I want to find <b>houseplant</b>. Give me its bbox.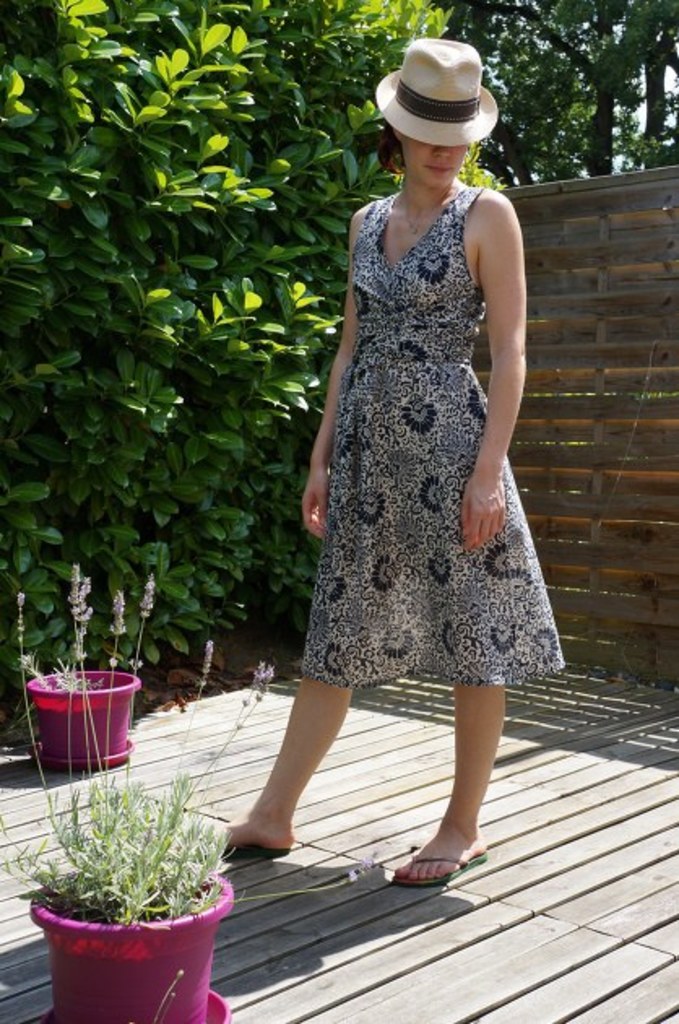
(x1=15, y1=632, x2=367, y2=1022).
